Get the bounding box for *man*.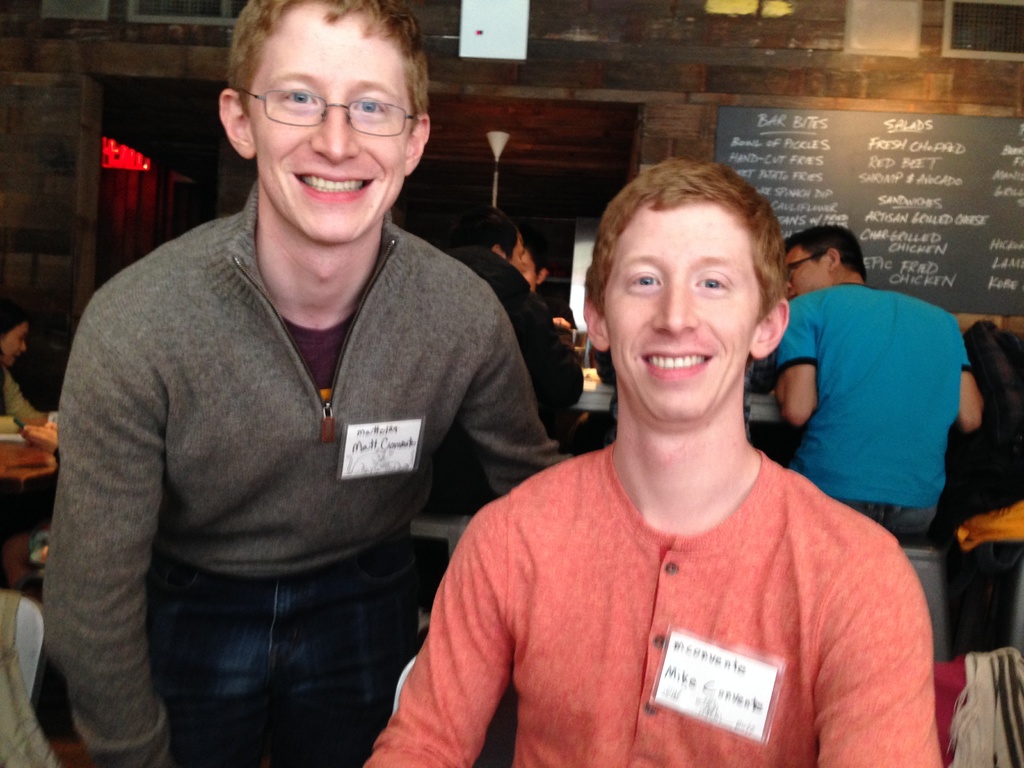
65/0/611/765.
